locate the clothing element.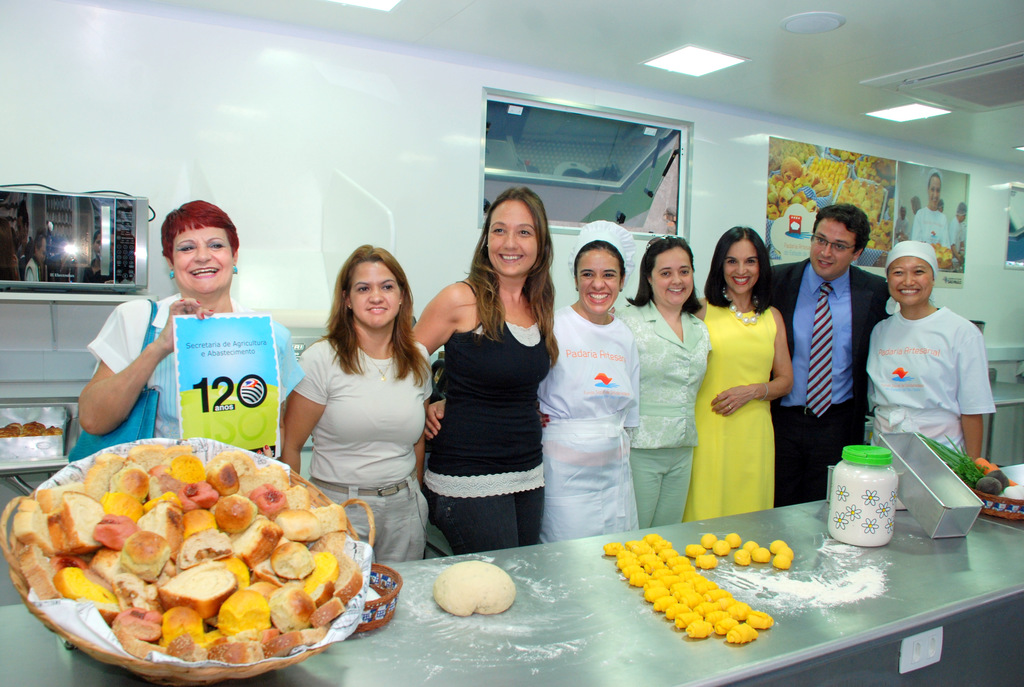
Element bbox: [x1=416, y1=280, x2=556, y2=553].
